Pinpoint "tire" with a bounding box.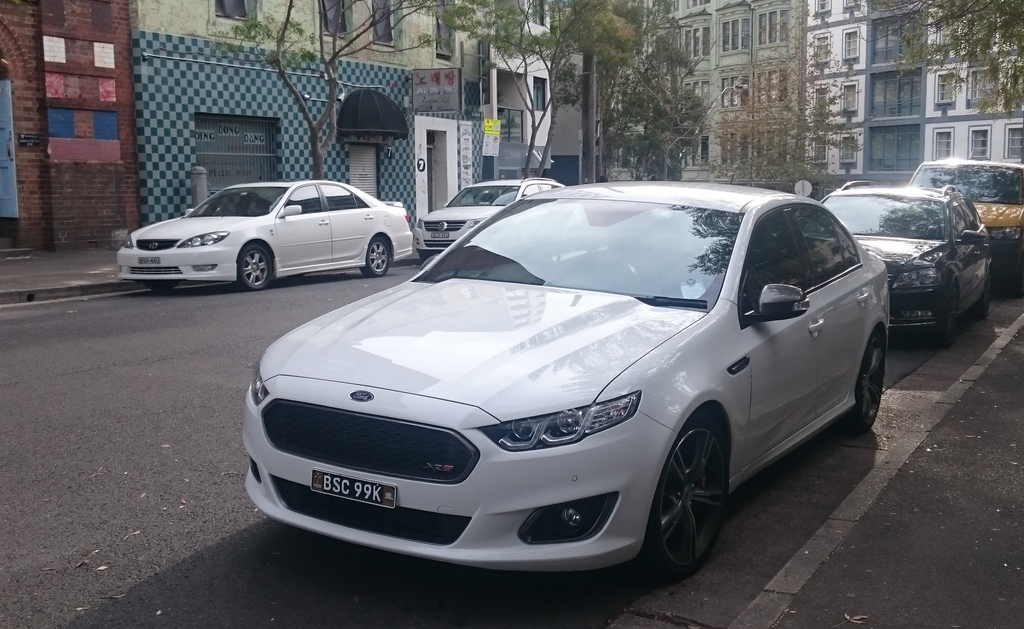
{"x1": 237, "y1": 246, "x2": 271, "y2": 292}.
